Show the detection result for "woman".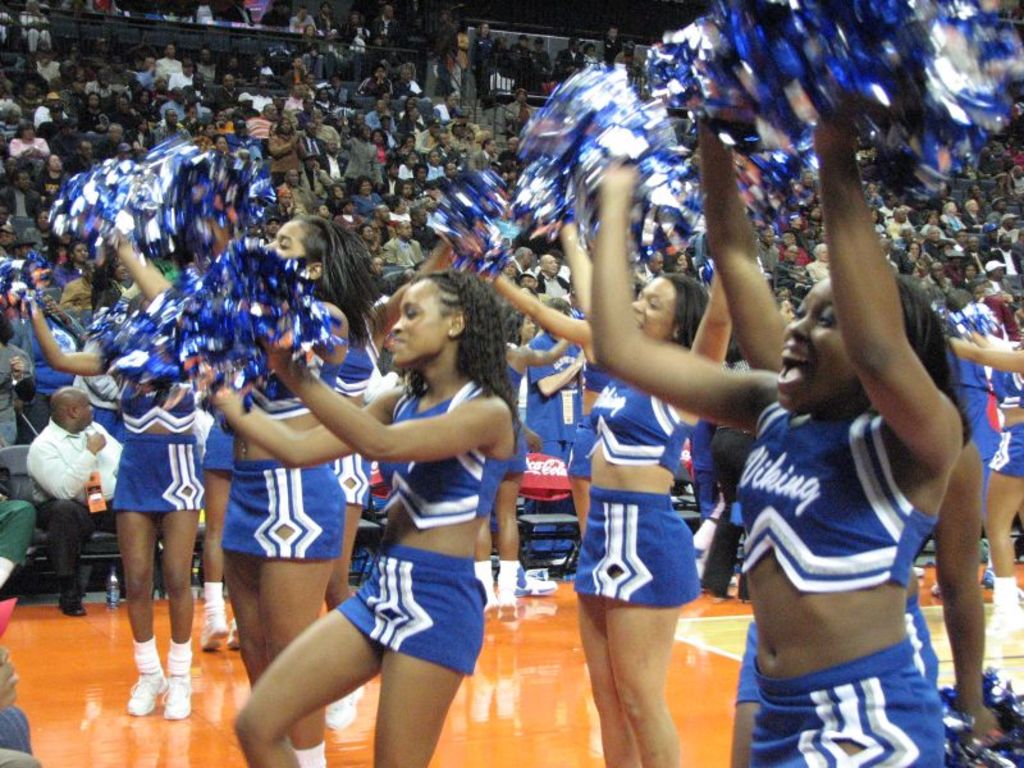
l=438, t=214, r=768, b=765.
